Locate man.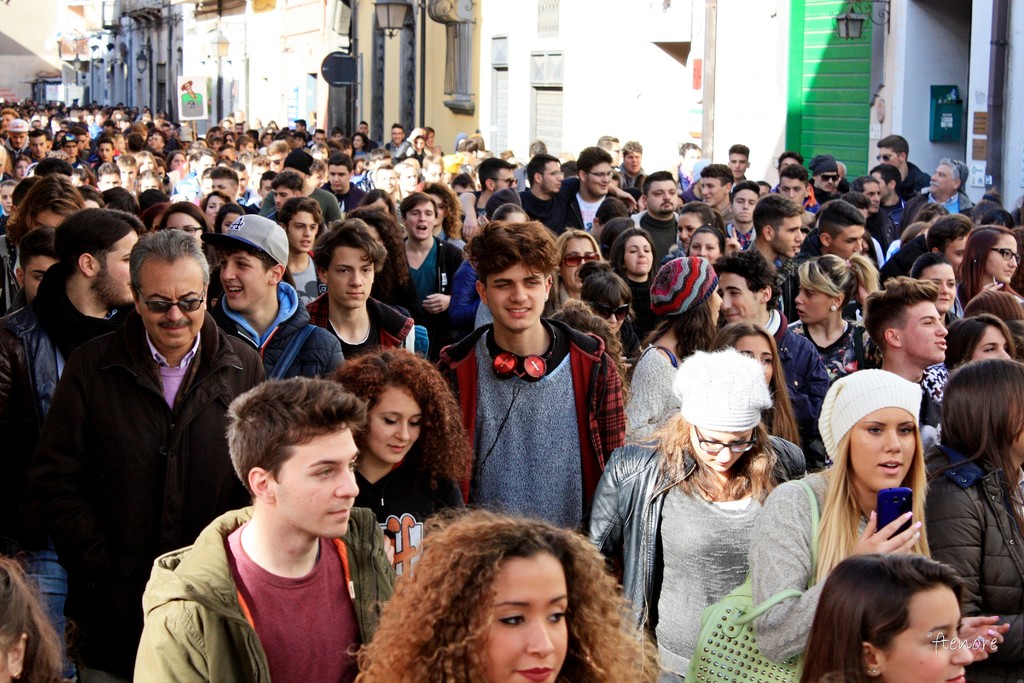
Bounding box: {"x1": 129, "y1": 377, "x2": 401, "y2": 682}.
